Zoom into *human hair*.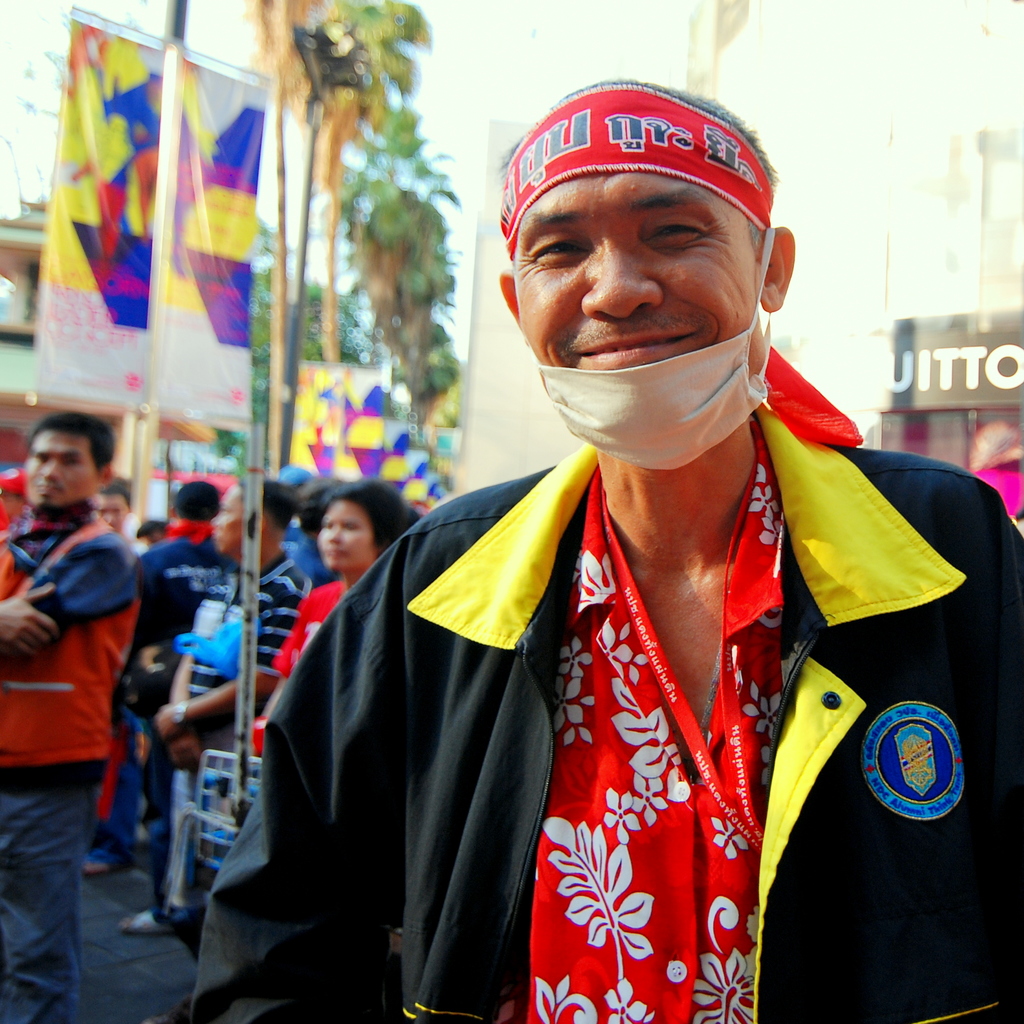
Zoom target: select_region(320, 474, 425, 561).
